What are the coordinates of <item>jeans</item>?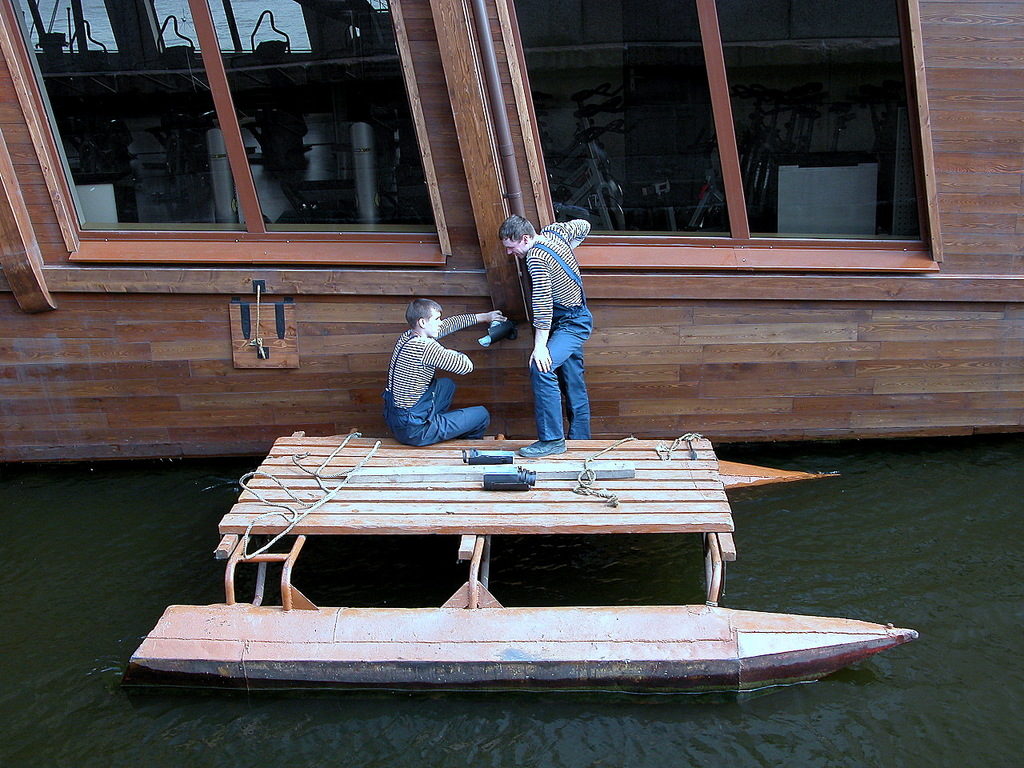
<bbox>542, 328, 592, 439</bbox>.
